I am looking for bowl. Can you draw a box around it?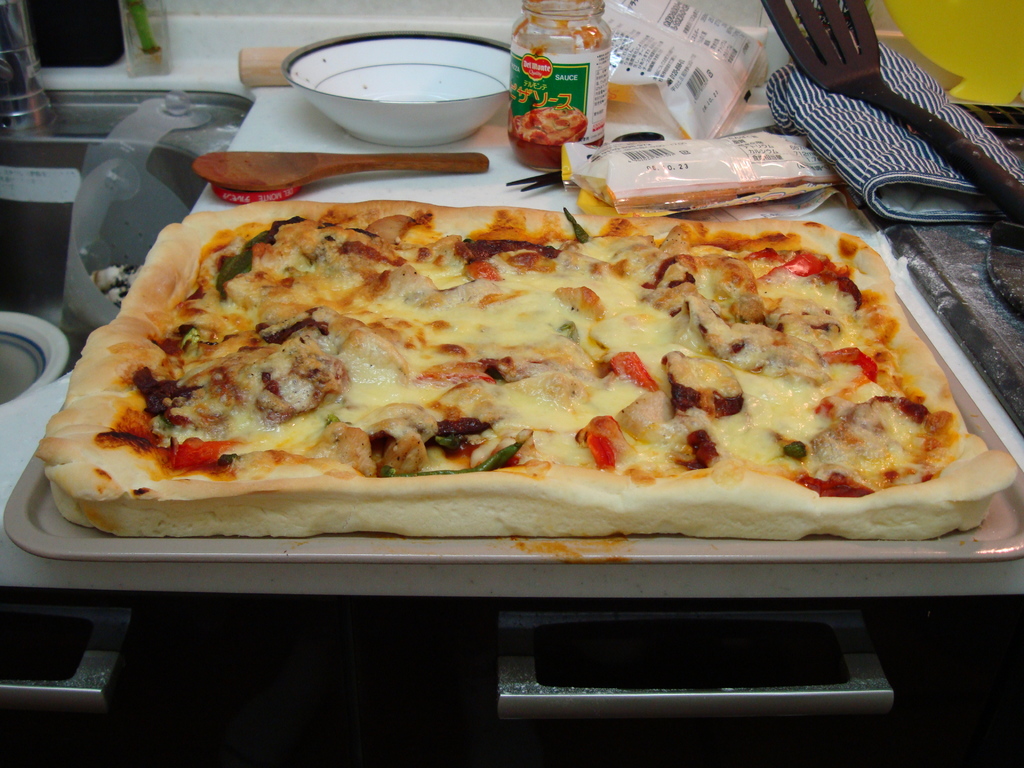
Sure, the bounding box is x1=0, y1=310, x2=65, y2=404.
